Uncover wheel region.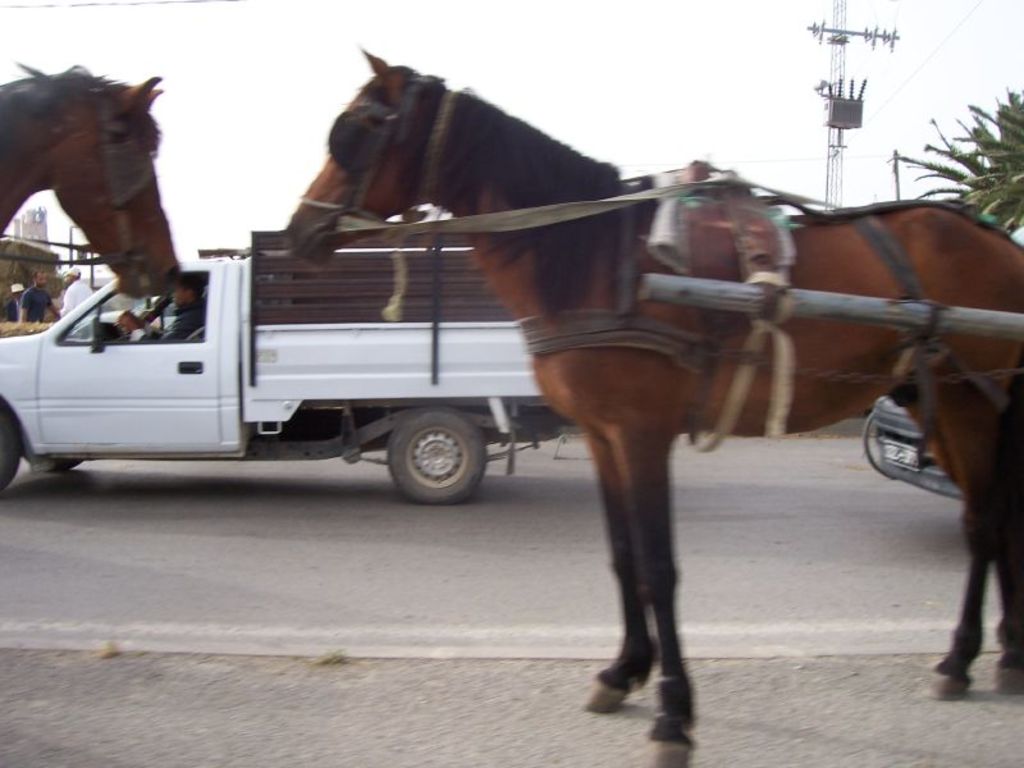
Uncovered: [372,412,483,498].
